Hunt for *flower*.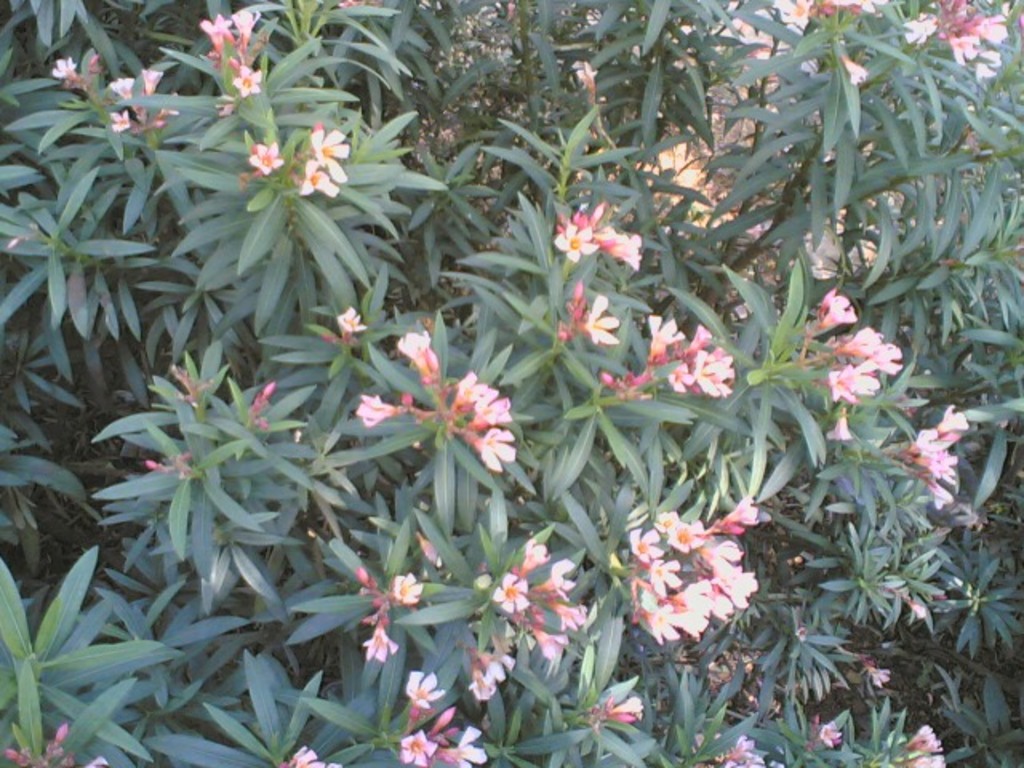
Hunted down at [x1=898, y1=10, x2=938, y2=50].
